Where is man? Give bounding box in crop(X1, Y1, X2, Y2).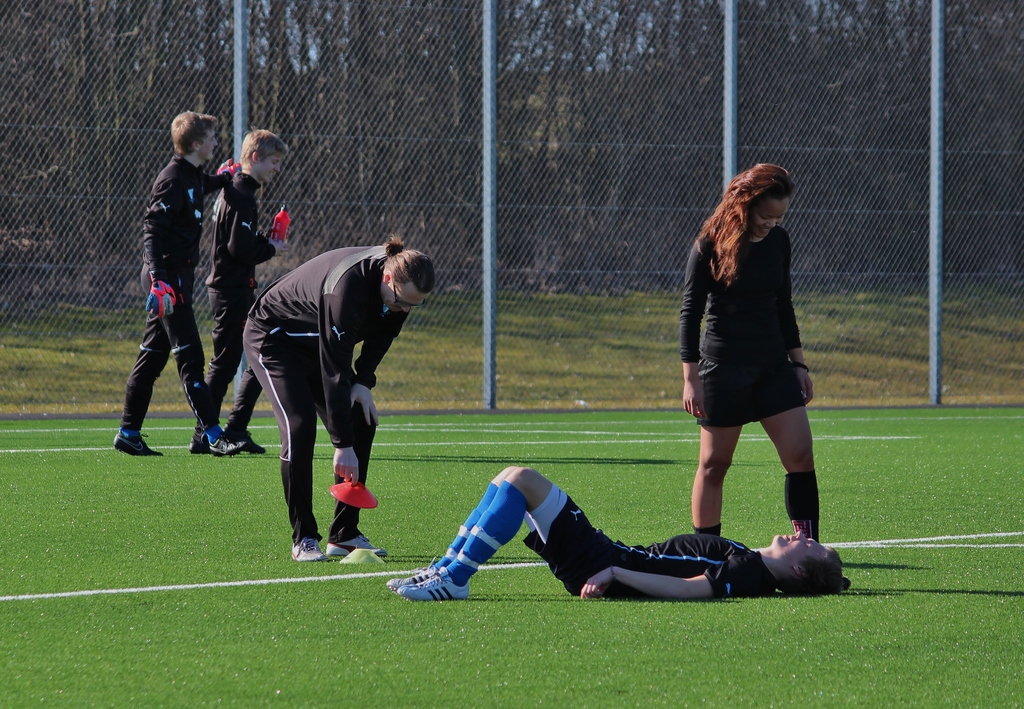
crop(241, 240, 441, 567).
